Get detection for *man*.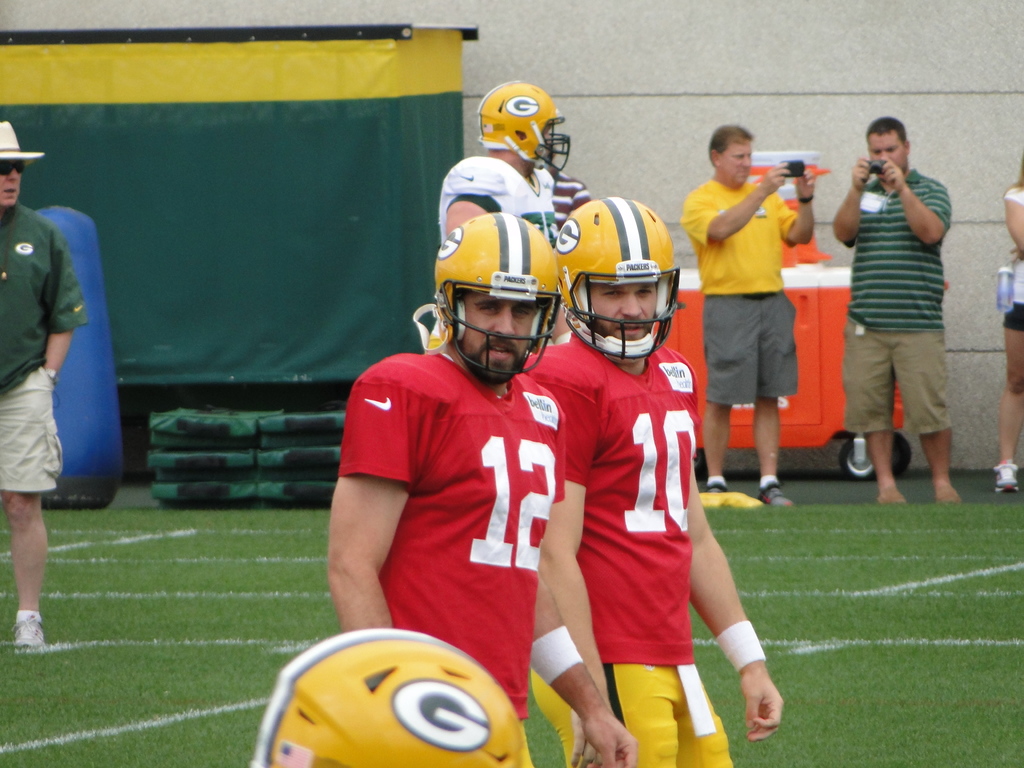
Detection: 322/209/637/767.
